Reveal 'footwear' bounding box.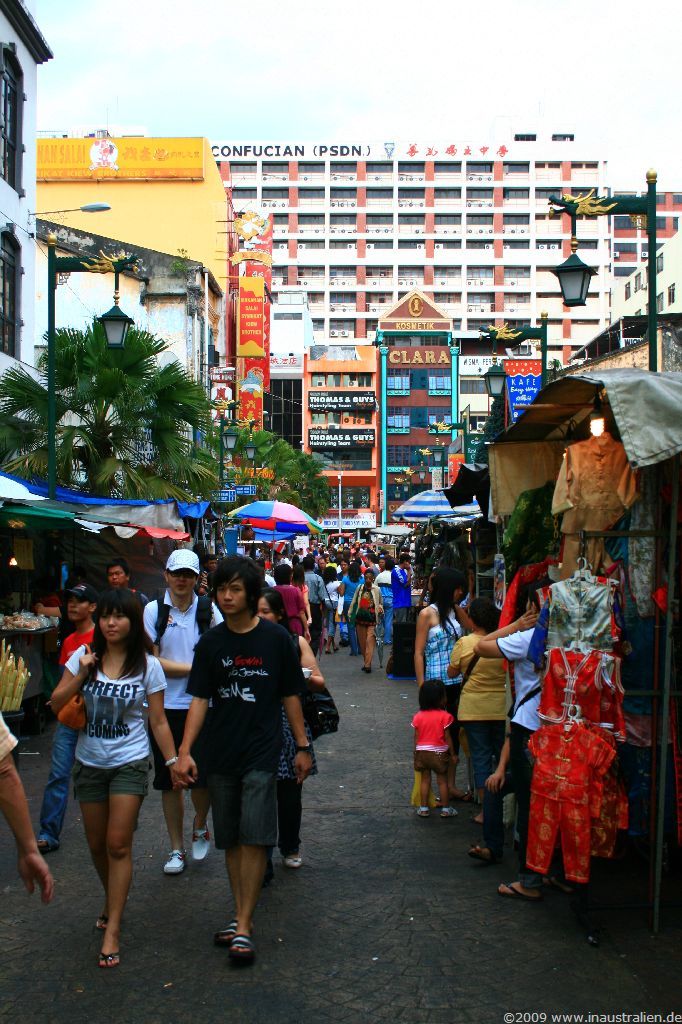
Revealed: crop(96, 949, 124, 972).
